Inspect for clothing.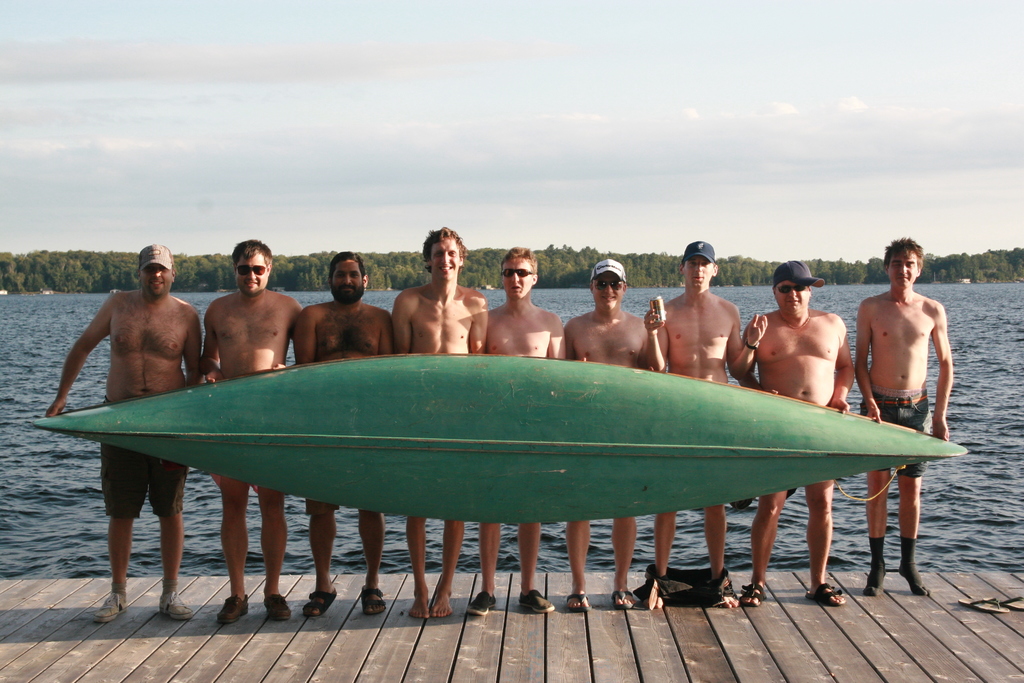
Inspection: [856, 392, 929, 483].
